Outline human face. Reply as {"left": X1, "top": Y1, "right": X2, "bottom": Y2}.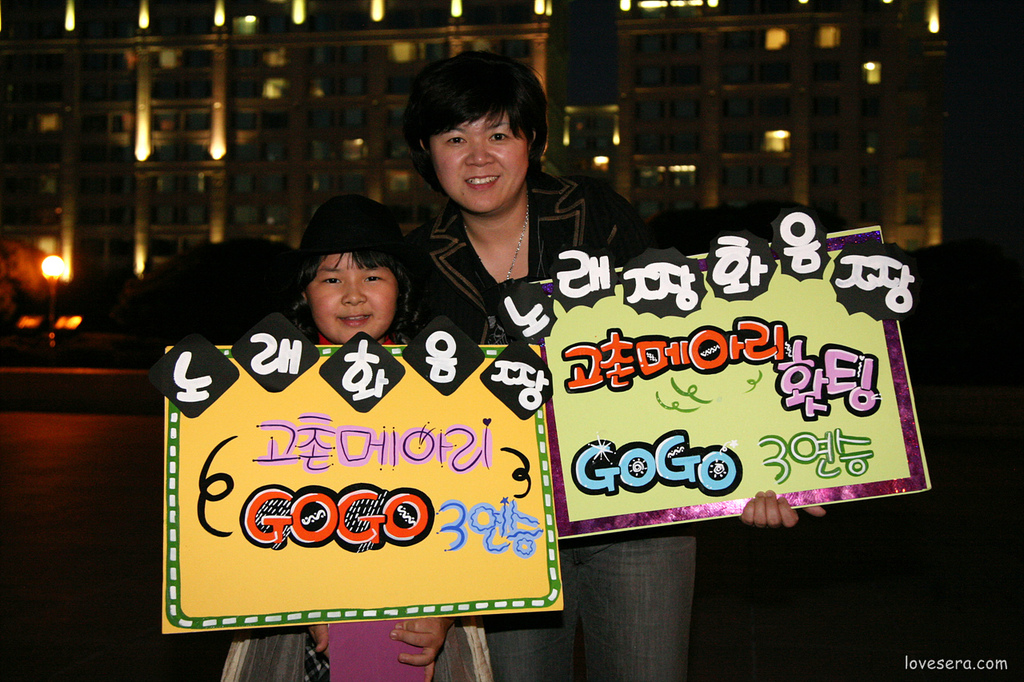
{"left": 431, "top": 115, "right": 529, "bottom": 212}.
